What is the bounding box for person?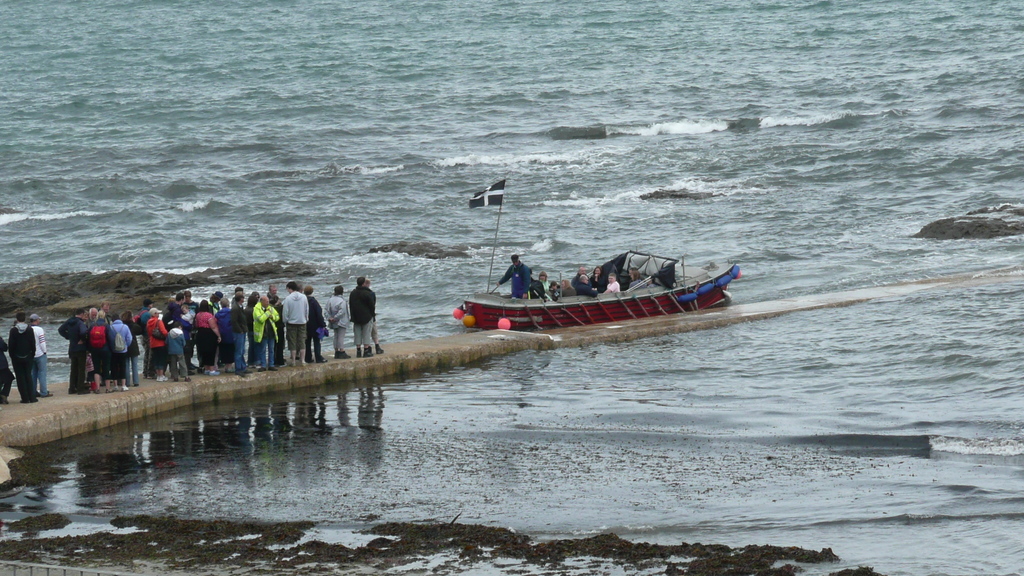
bbox=[494, 254, 531, 299].
